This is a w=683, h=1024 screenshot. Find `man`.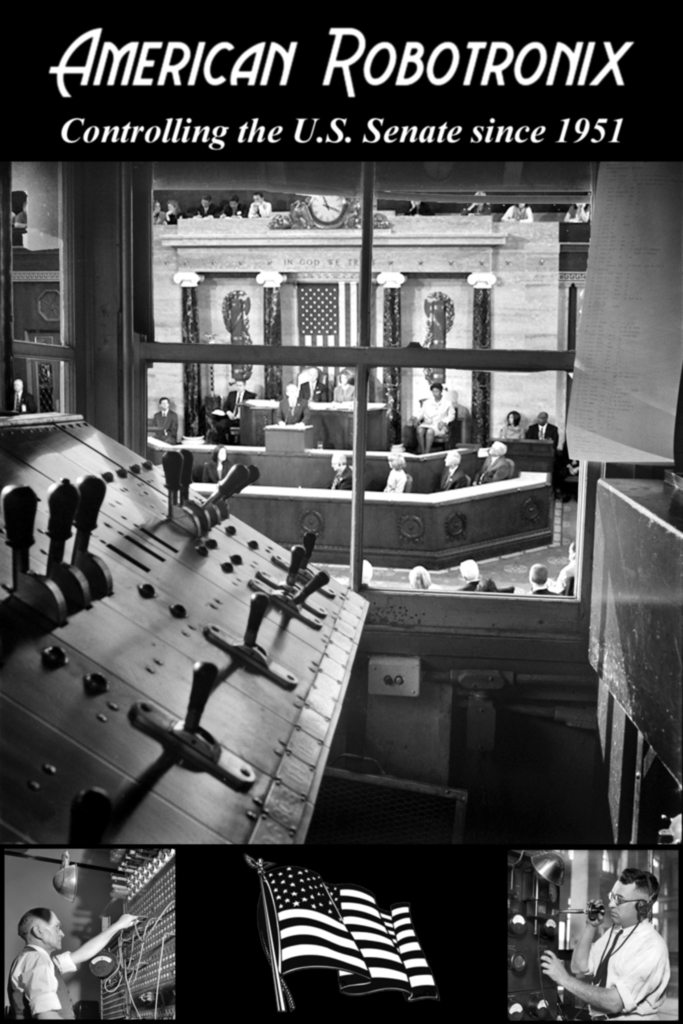
Bounding box: locate(155, 393, 174, 444).
